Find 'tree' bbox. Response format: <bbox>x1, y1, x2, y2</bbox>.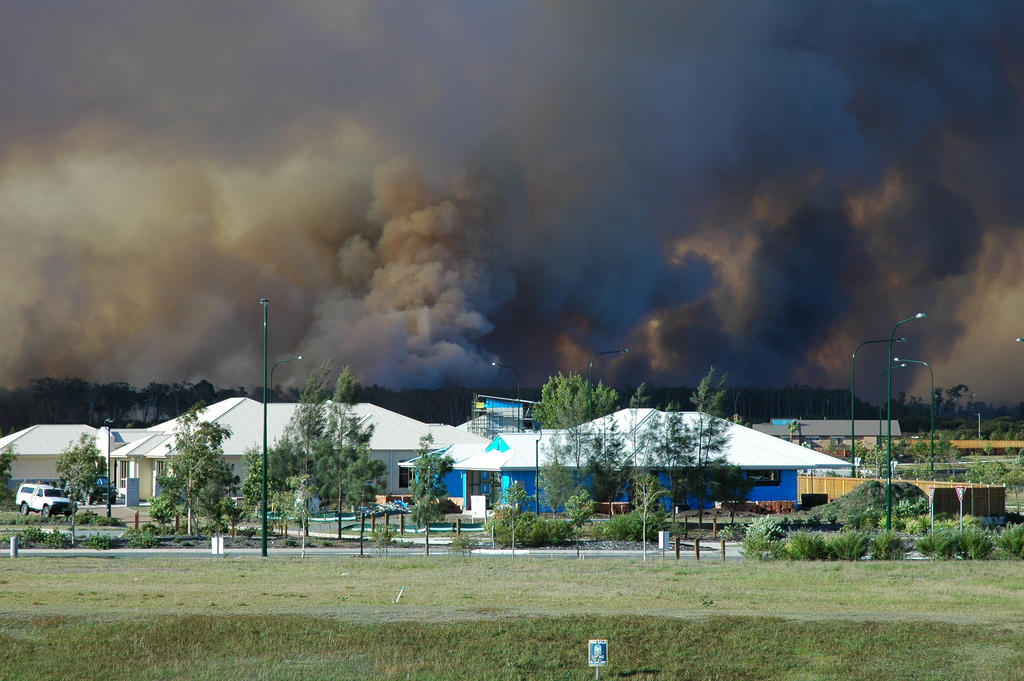
<bbox>532, 371, 620, 505</bbox>.
